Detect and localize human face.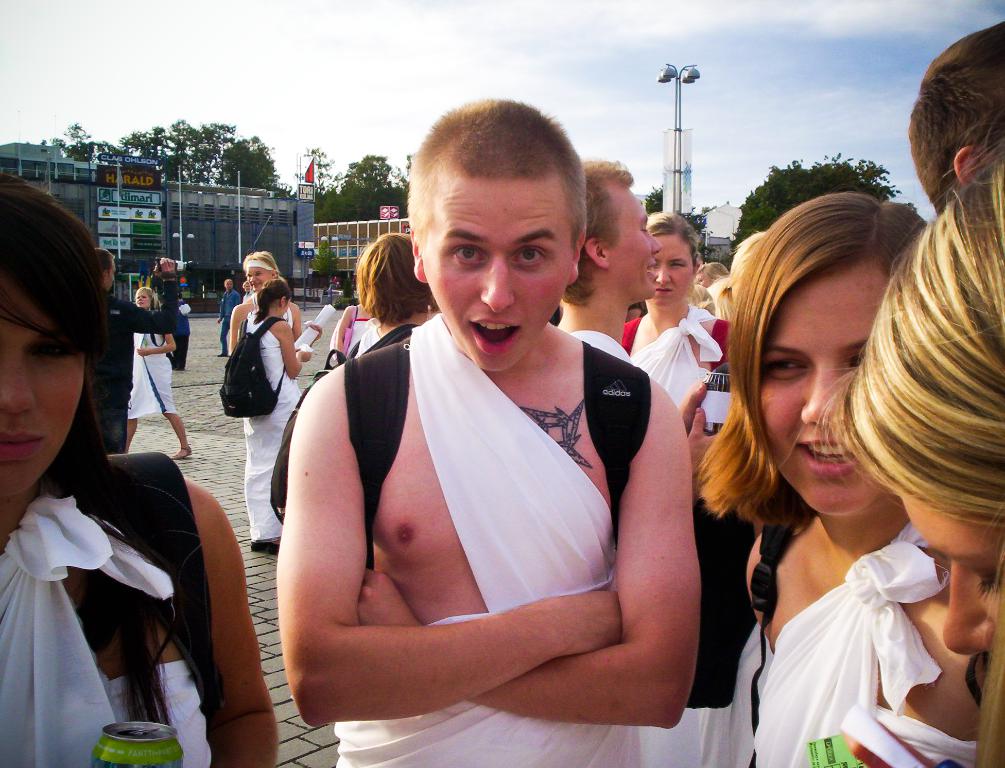
Localized at box(420, 165, 581, 373).
